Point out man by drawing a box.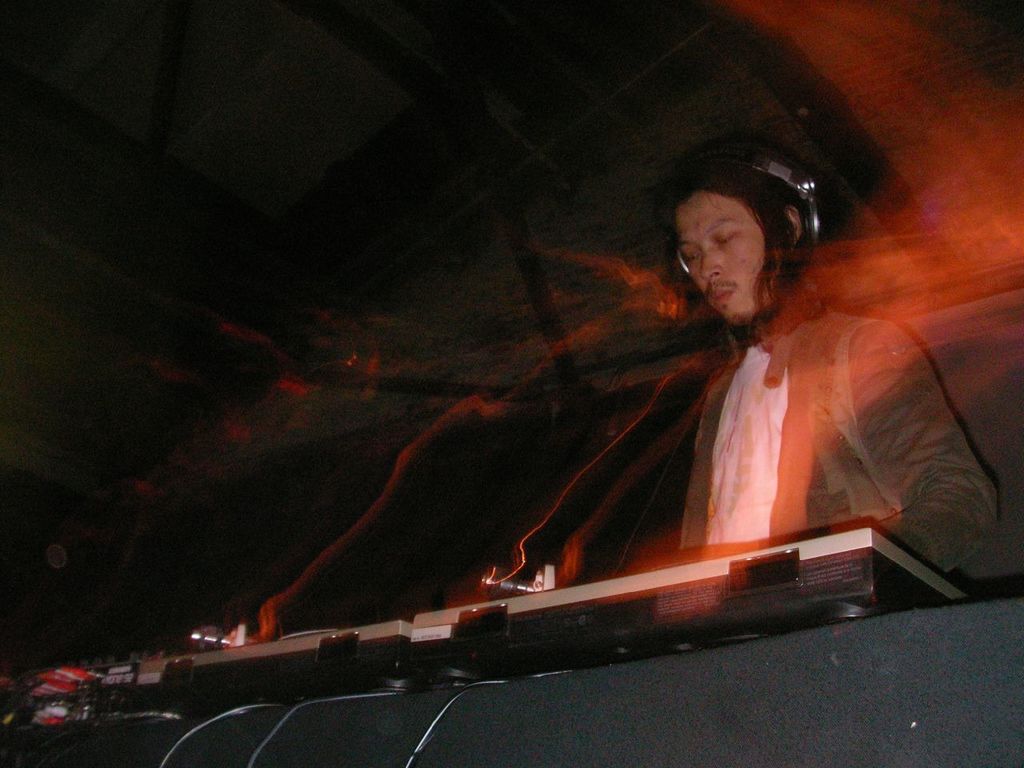
x1=660, y1=138, x2=1003, y2=580.
